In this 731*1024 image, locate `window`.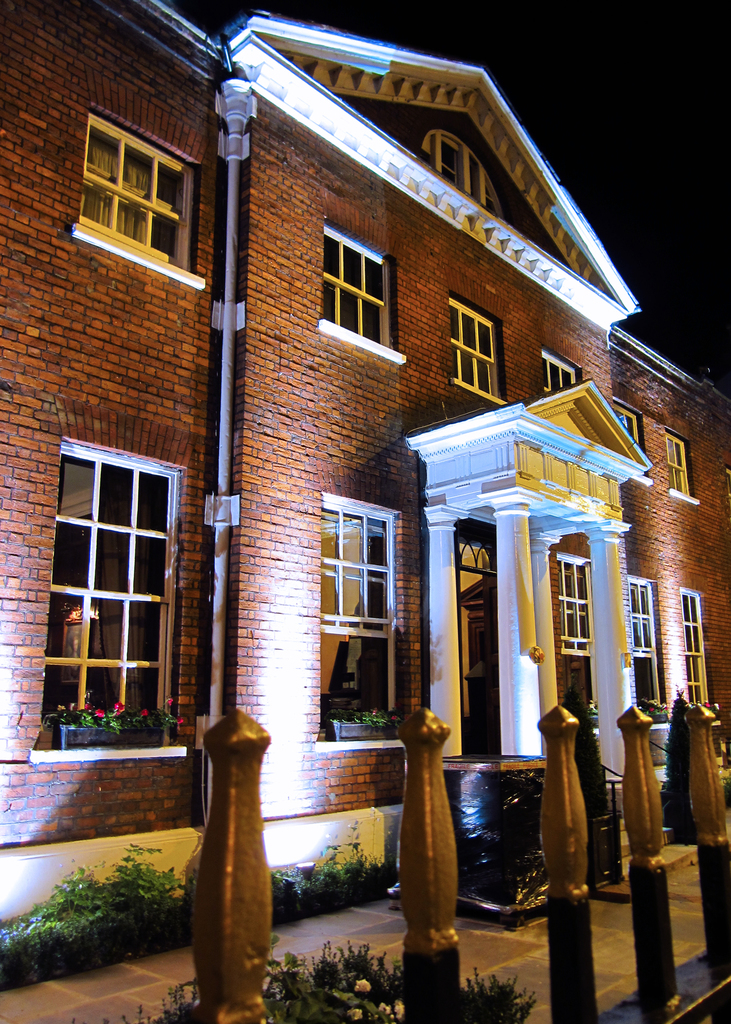
Bounding box: [left=322, top=494, right=401, bottom=725].
